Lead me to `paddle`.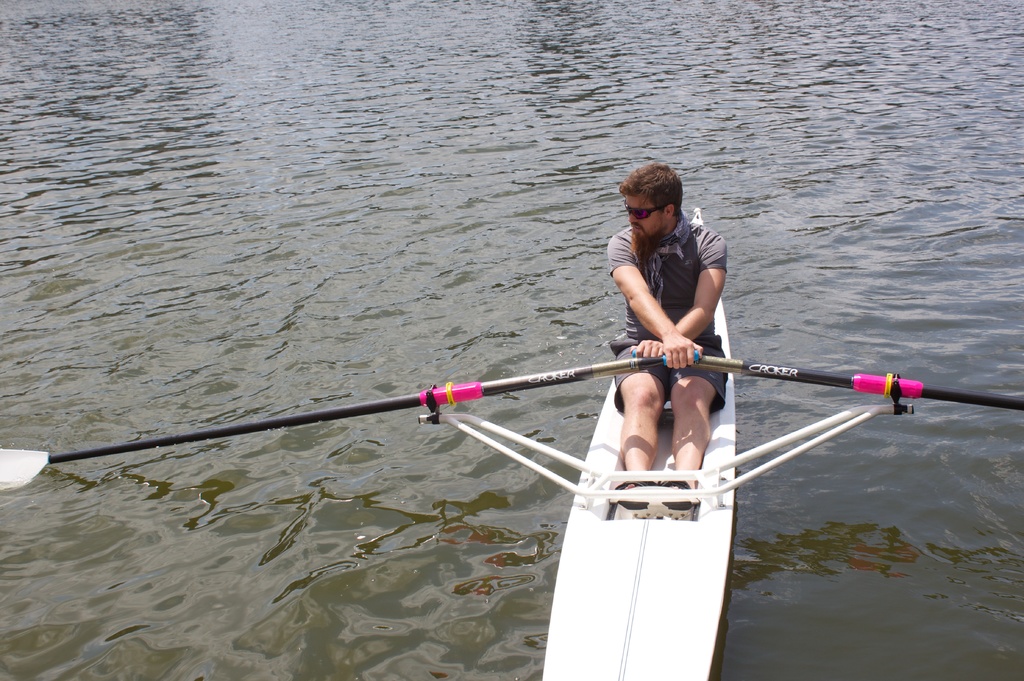
Lead to [x1=689, y1=352, x2=1023, y2=415].
